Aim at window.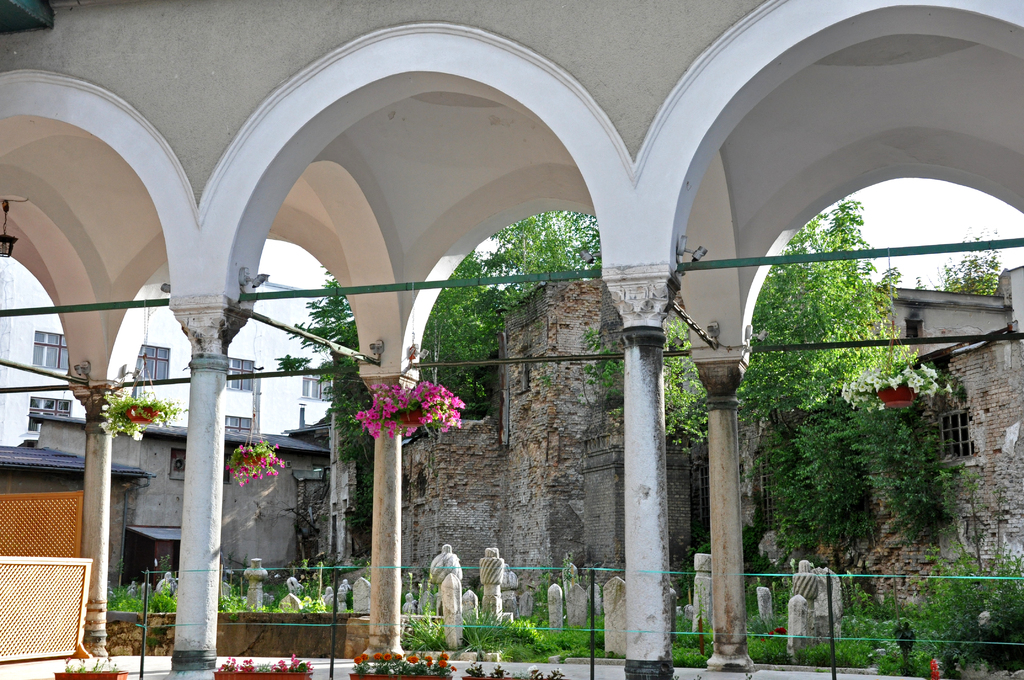
Aimed at (227, 416, 253, 434).
